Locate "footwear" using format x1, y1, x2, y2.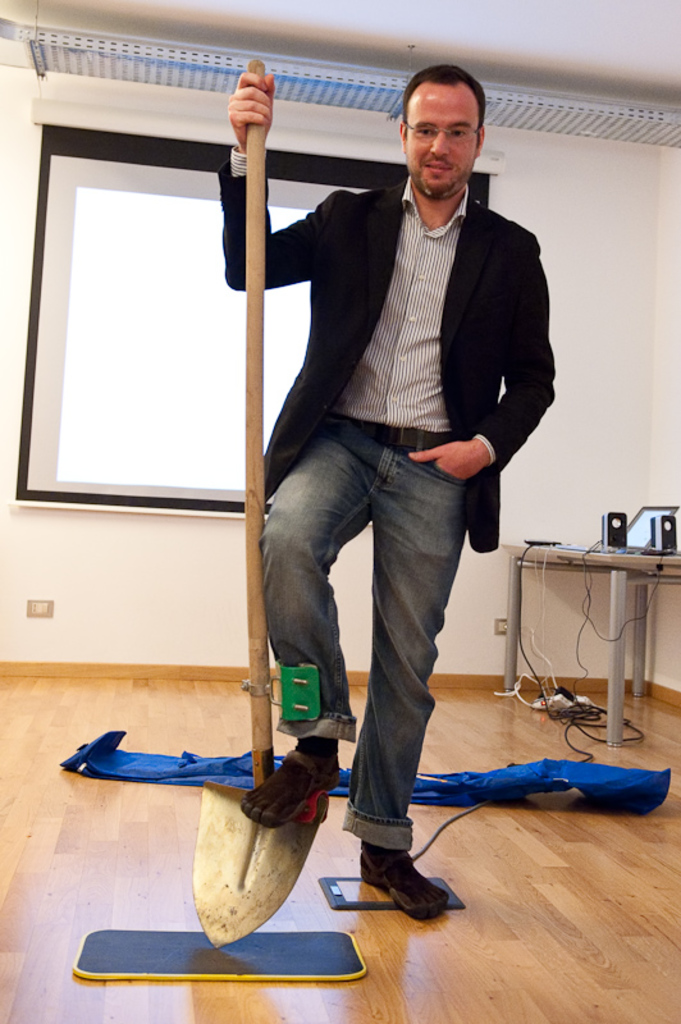
276, 749, 339, 824.
